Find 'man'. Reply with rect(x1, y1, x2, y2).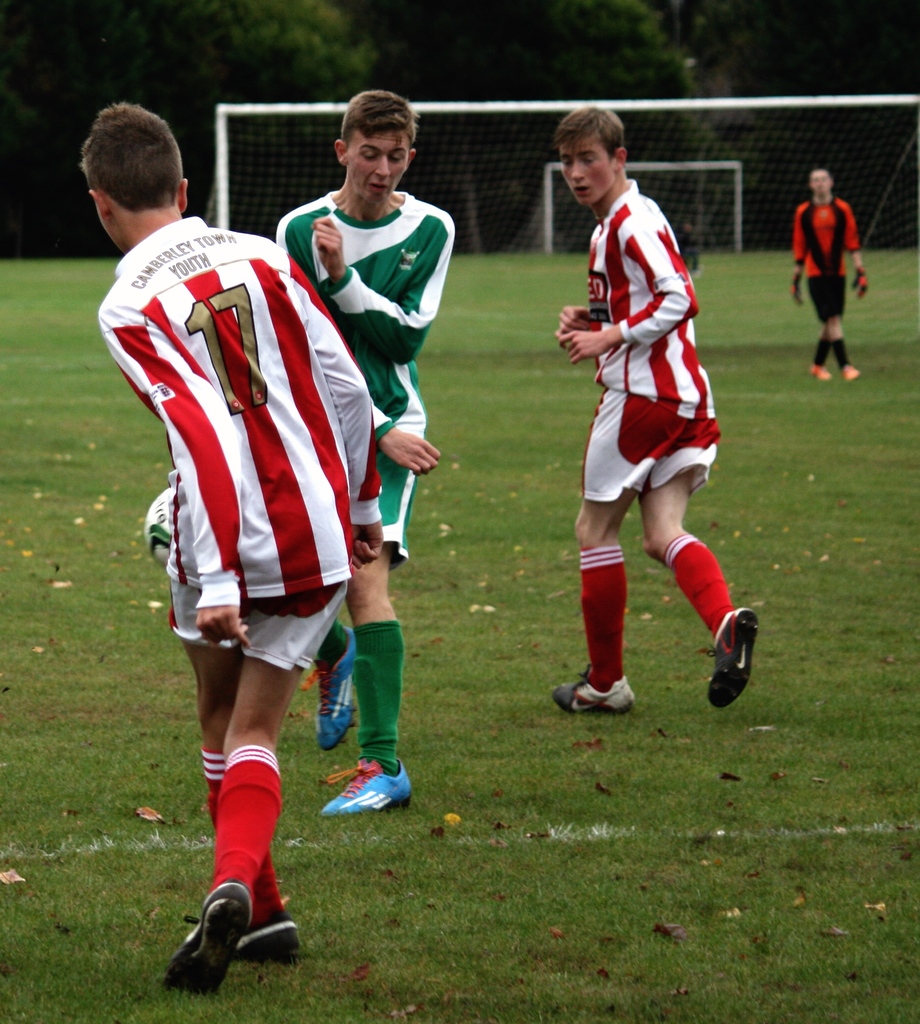
rect(274, 85, 456, 820).
